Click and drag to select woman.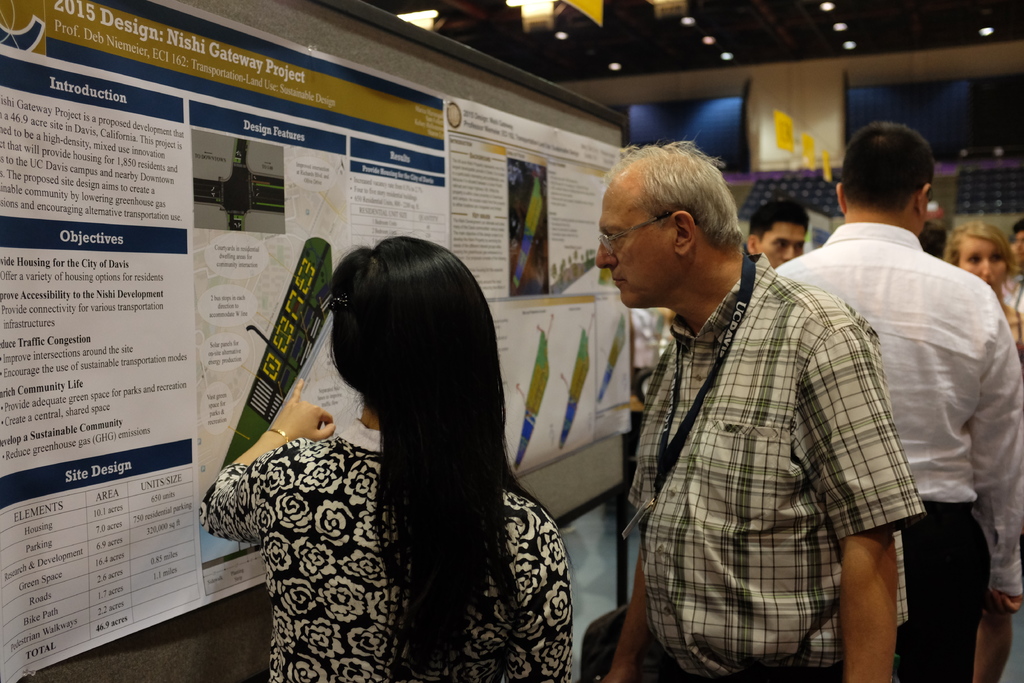
Selection: rect(943, 220, 1023, 372).
